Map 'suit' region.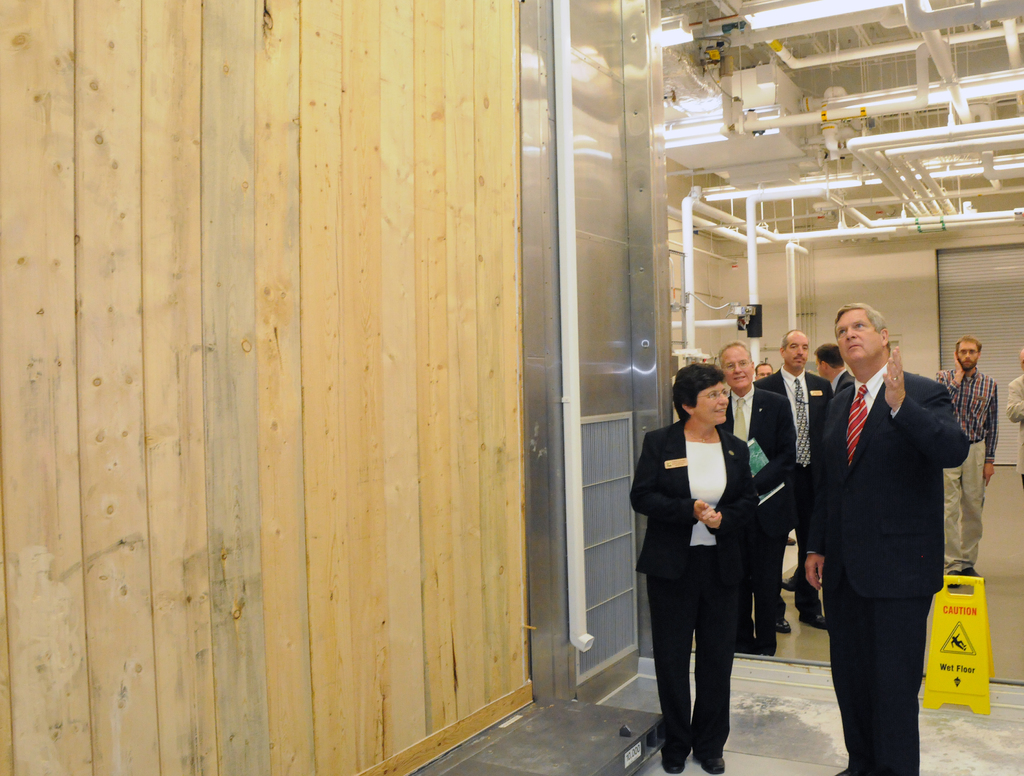
Mapped to [753,366,836,481].
